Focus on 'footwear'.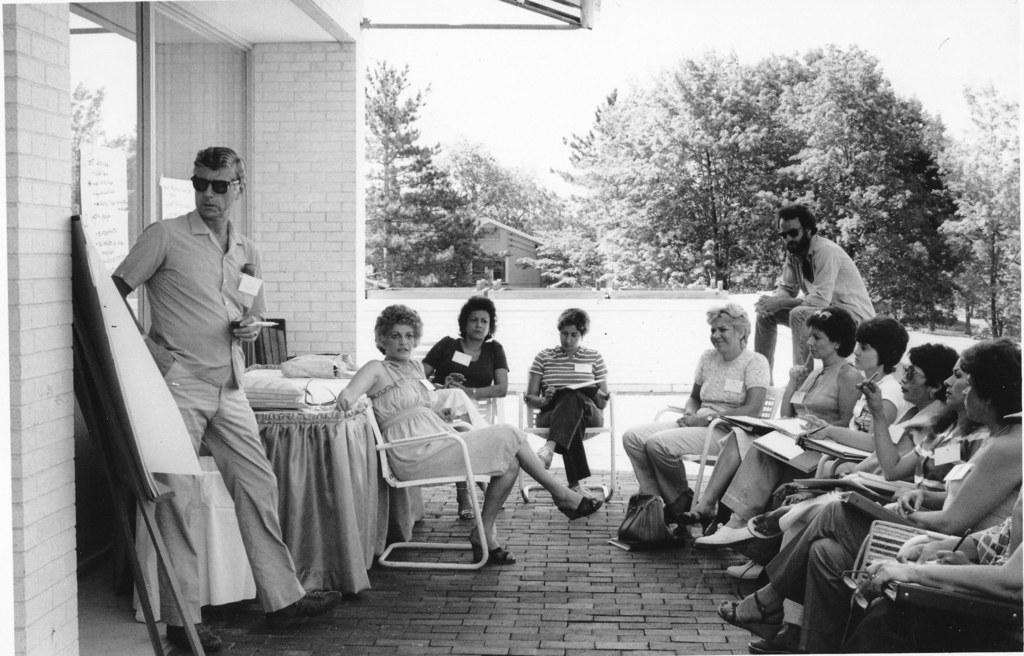
Focused at detection(563, 496, 607, 521).
